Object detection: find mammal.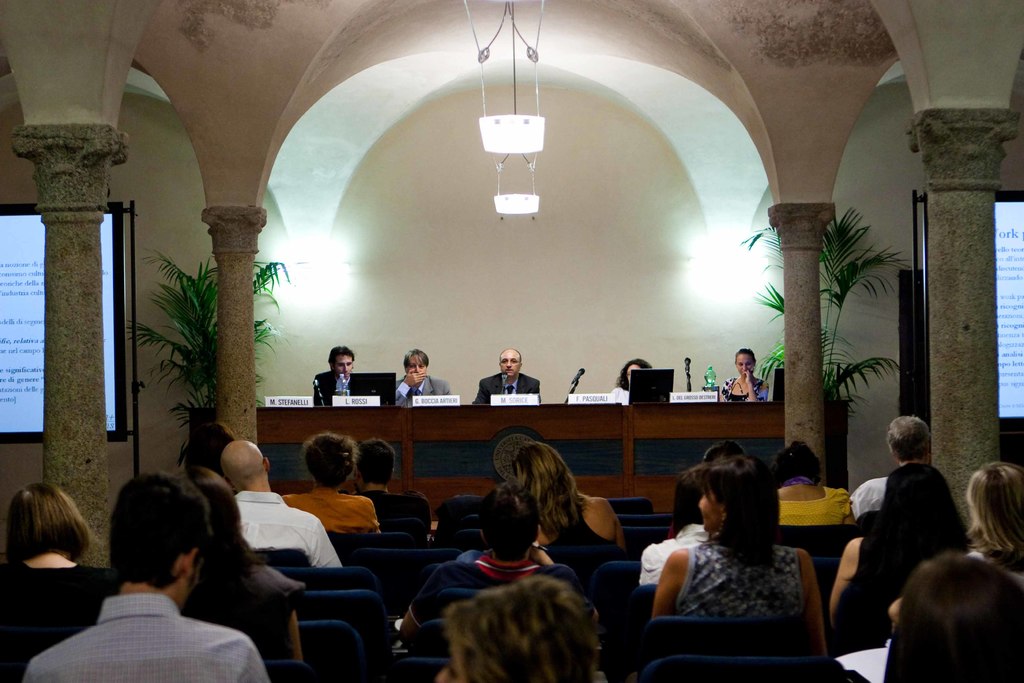
region(880, 554, 1023, 682).
